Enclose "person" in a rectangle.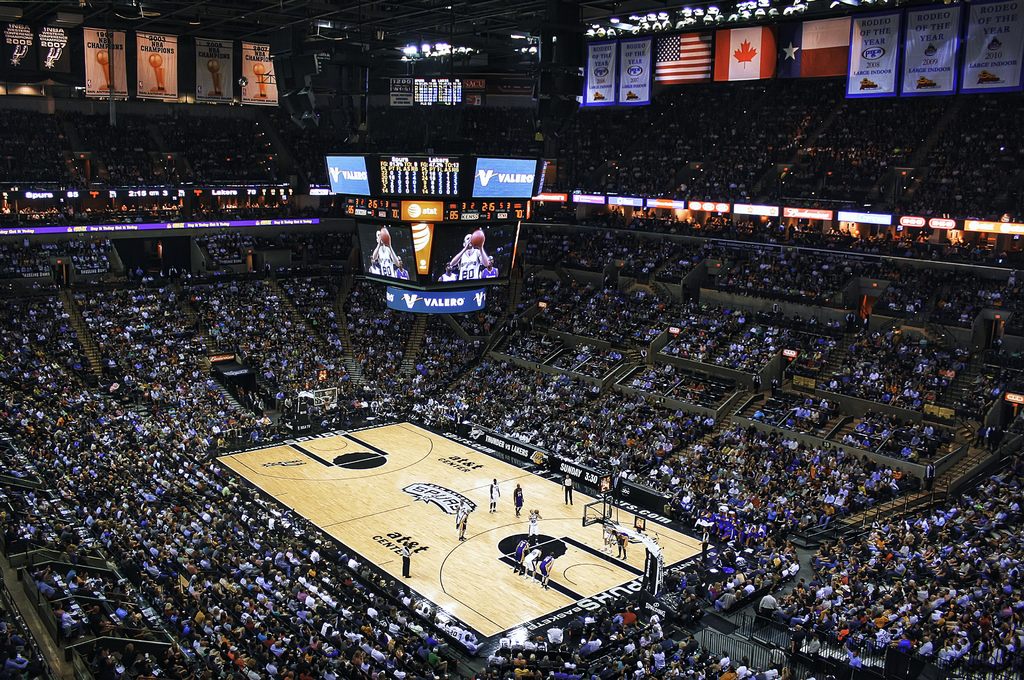
detection(513, 538, 531, 576).
